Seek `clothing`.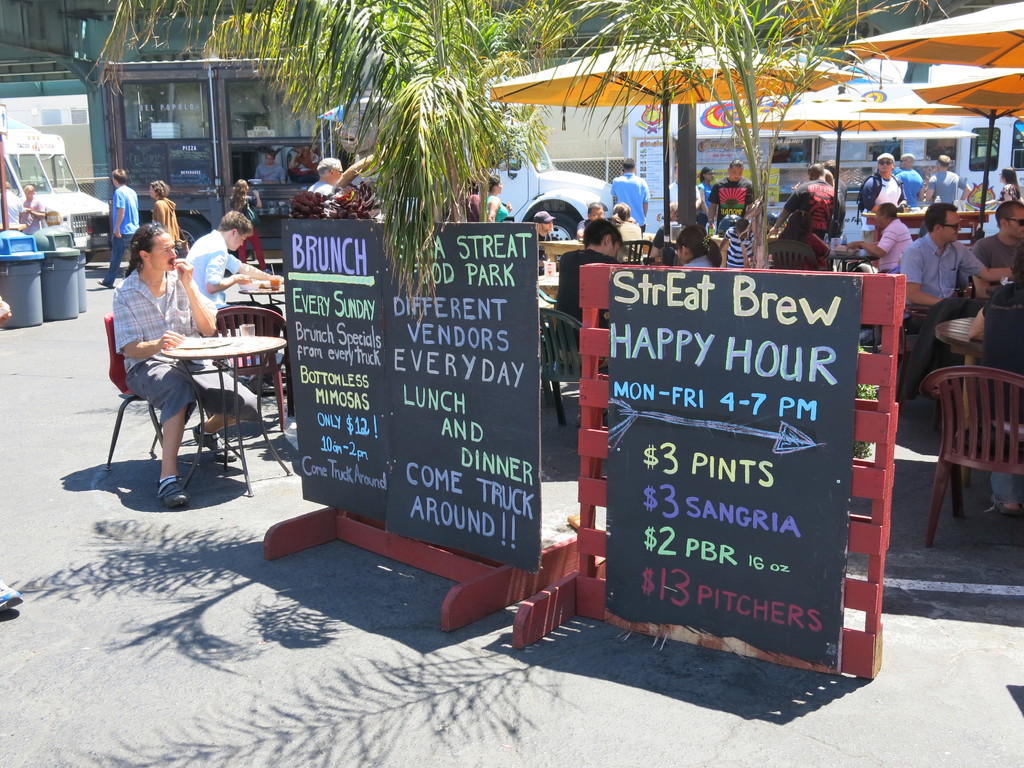
x1=776, y1=169, x2=857, y2=260.
